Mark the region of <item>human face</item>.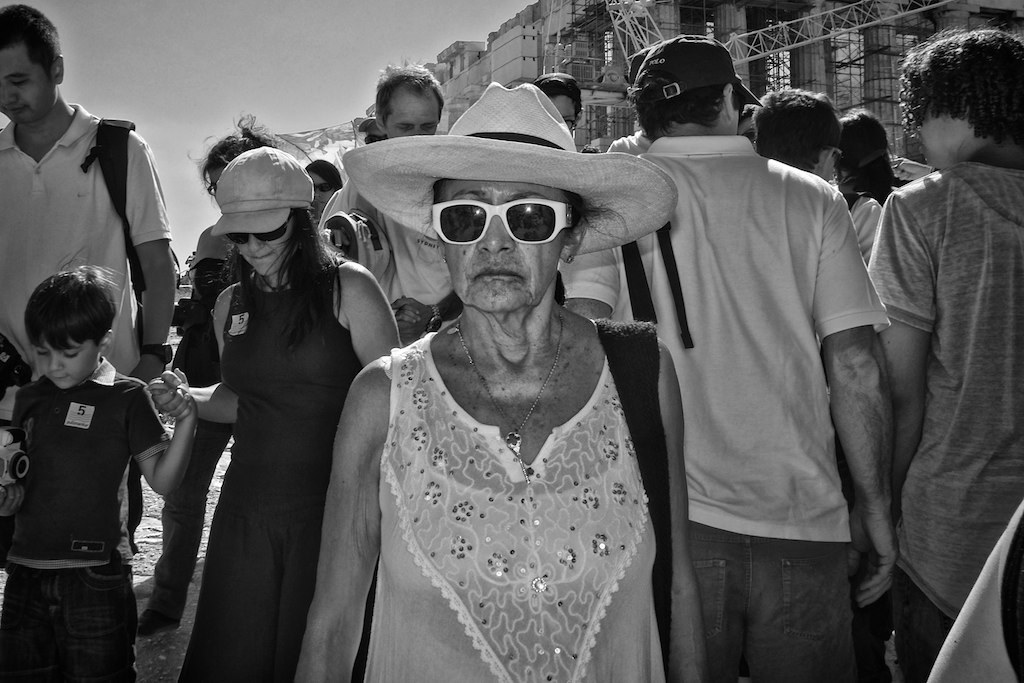
Region: BBox(555, 94, 577, 141).
